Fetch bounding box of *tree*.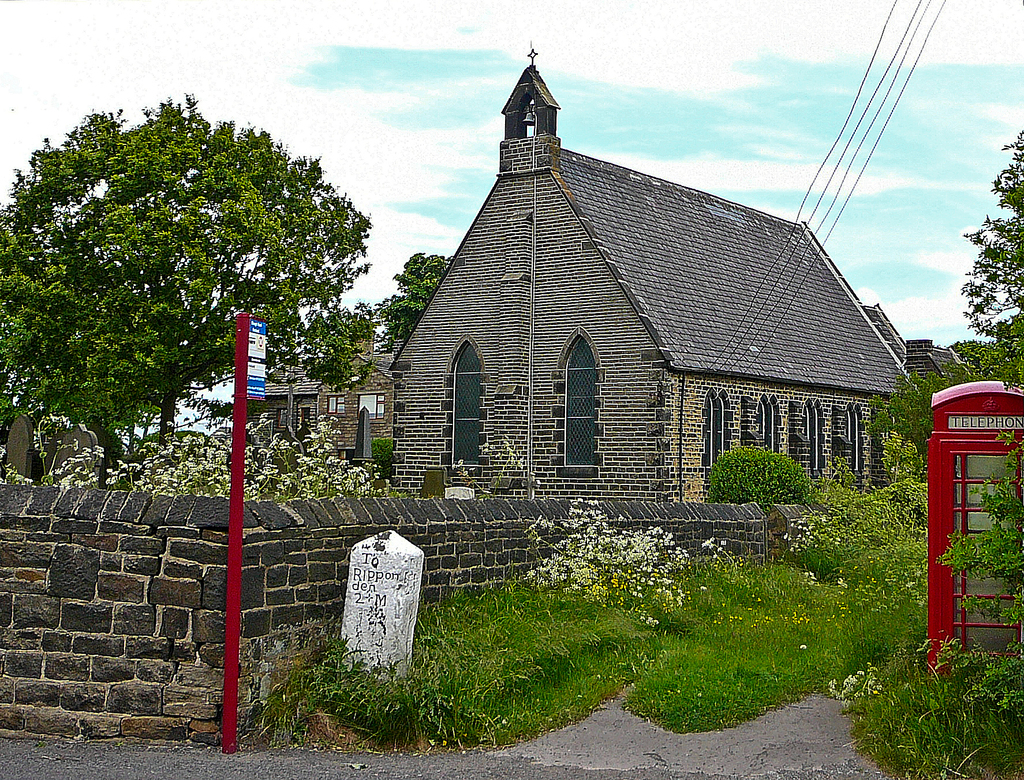
Bbox: x1=951, y1=339, x2=1023, y2=380.
